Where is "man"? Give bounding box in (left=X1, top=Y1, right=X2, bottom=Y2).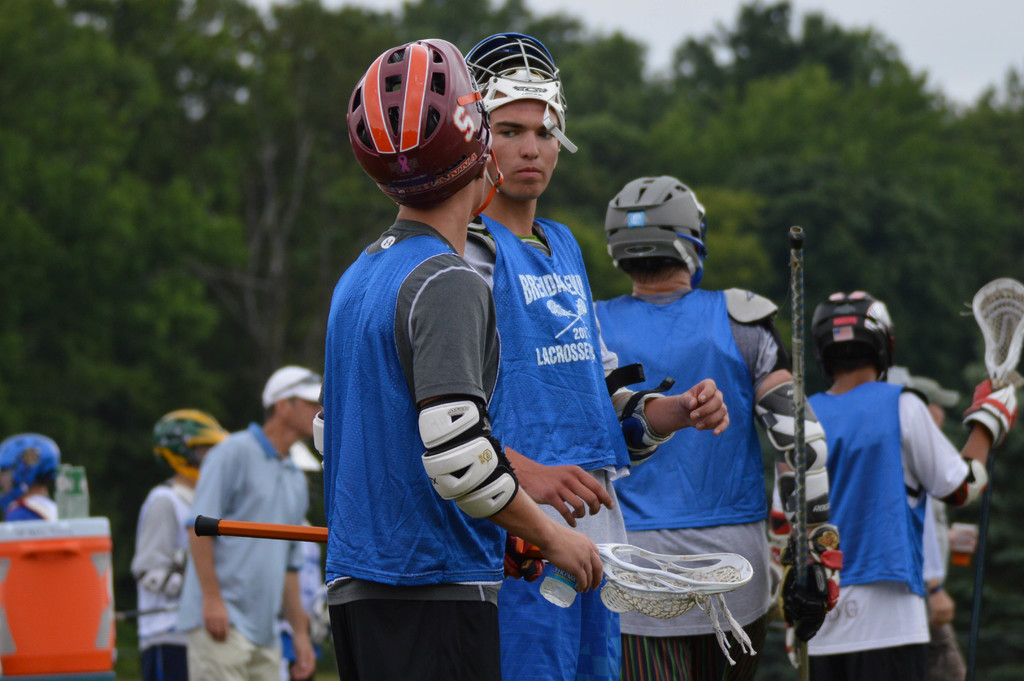
(left=593, top=167, right=845, bottom=680).
